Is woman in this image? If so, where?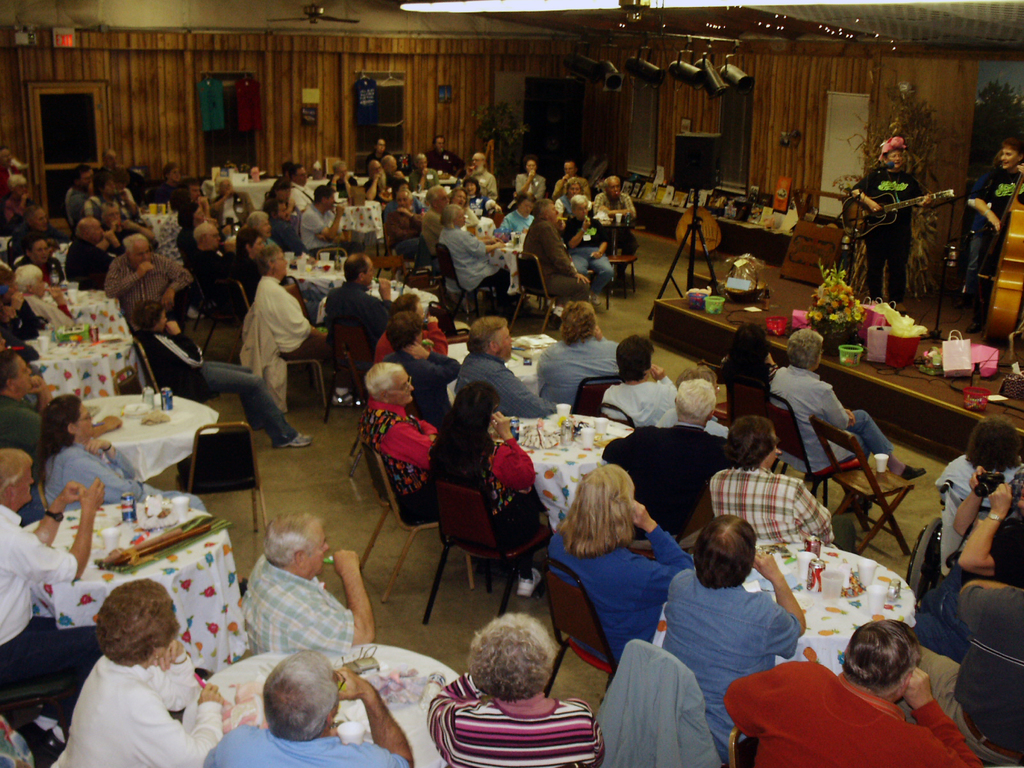
Yes, at (49, 587, 218, 764).
